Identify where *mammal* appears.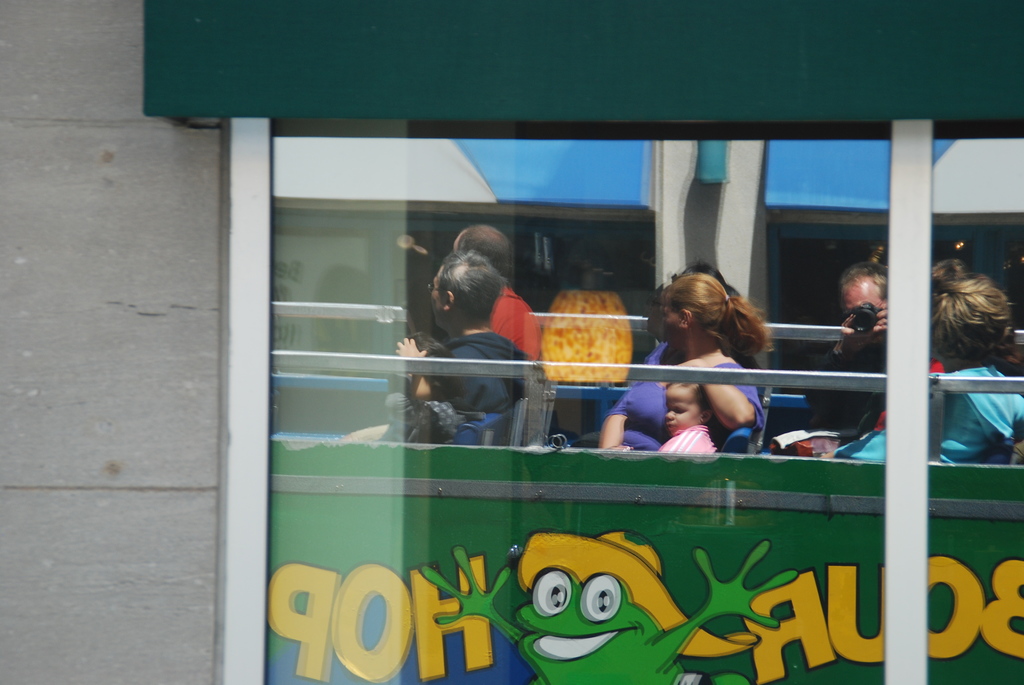
Appears at crop(446, 220, 550, 361).
